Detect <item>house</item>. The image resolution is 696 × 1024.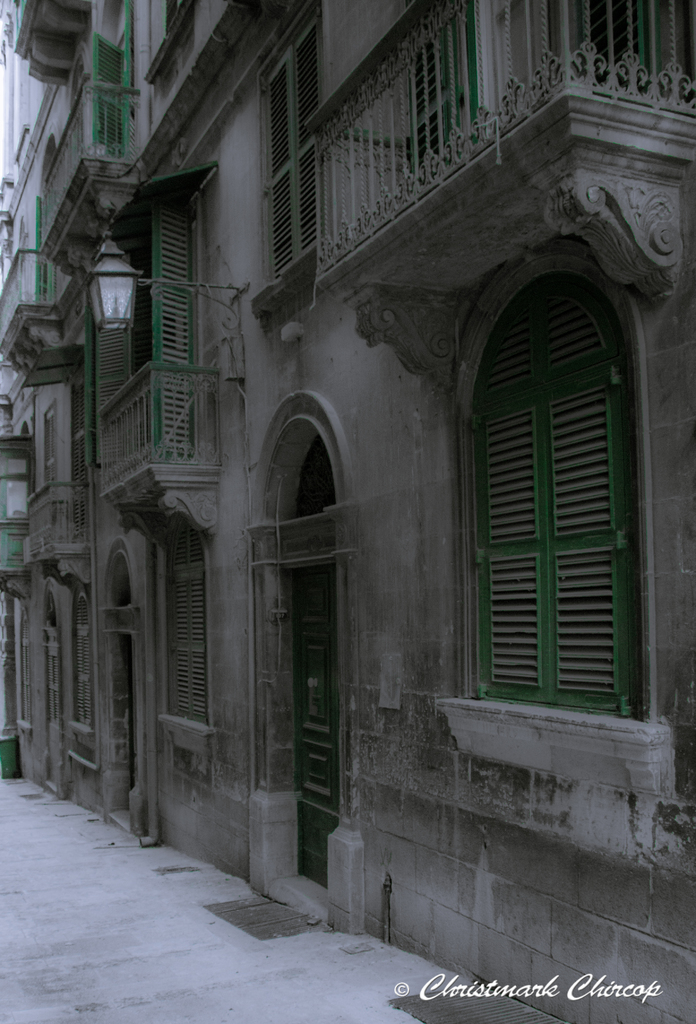
<box>10,0,686,987</box>.
